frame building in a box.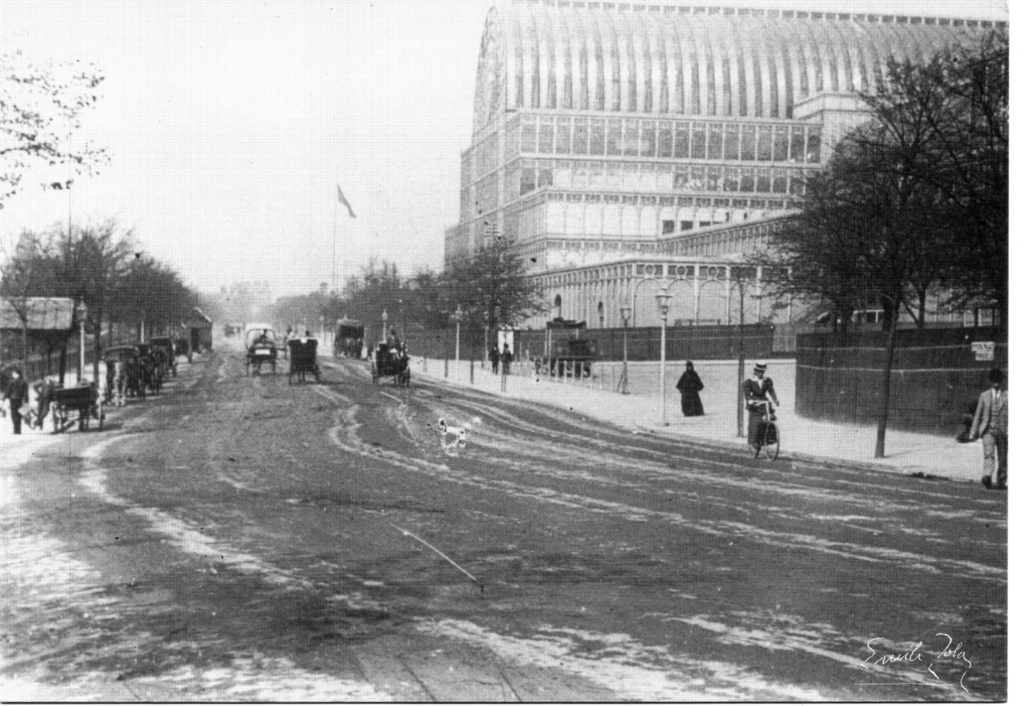
bbox=(445, 0, 1006, 361).
